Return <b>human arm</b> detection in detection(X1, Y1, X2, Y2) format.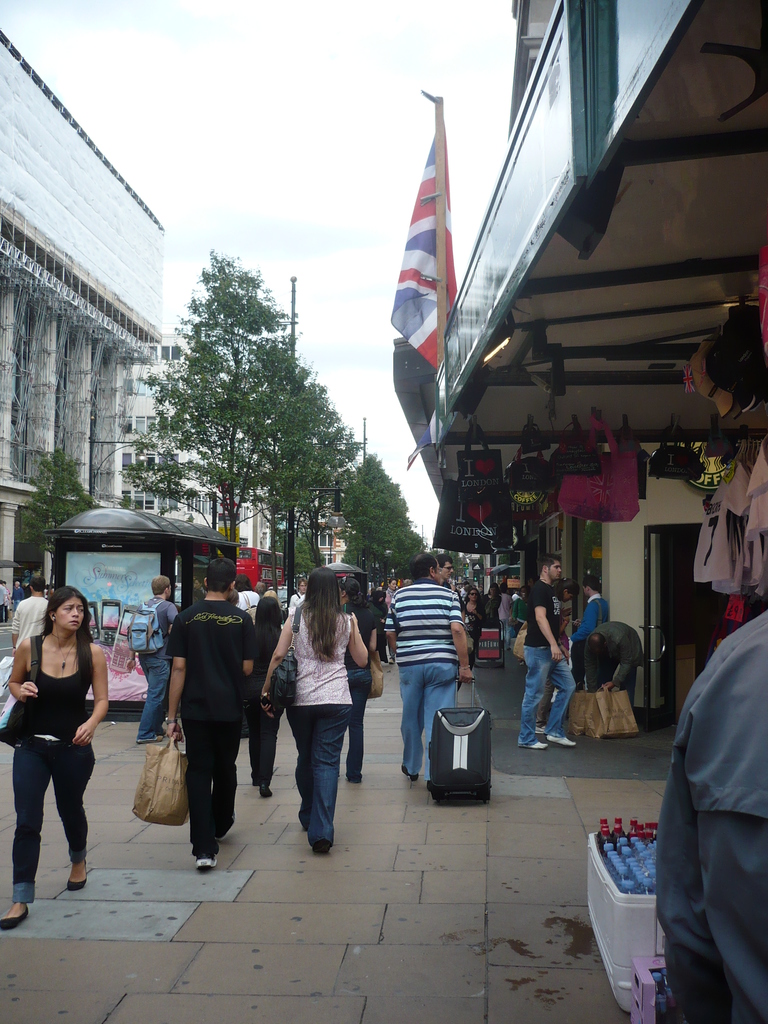
detection(598, 634, 634, 691).
